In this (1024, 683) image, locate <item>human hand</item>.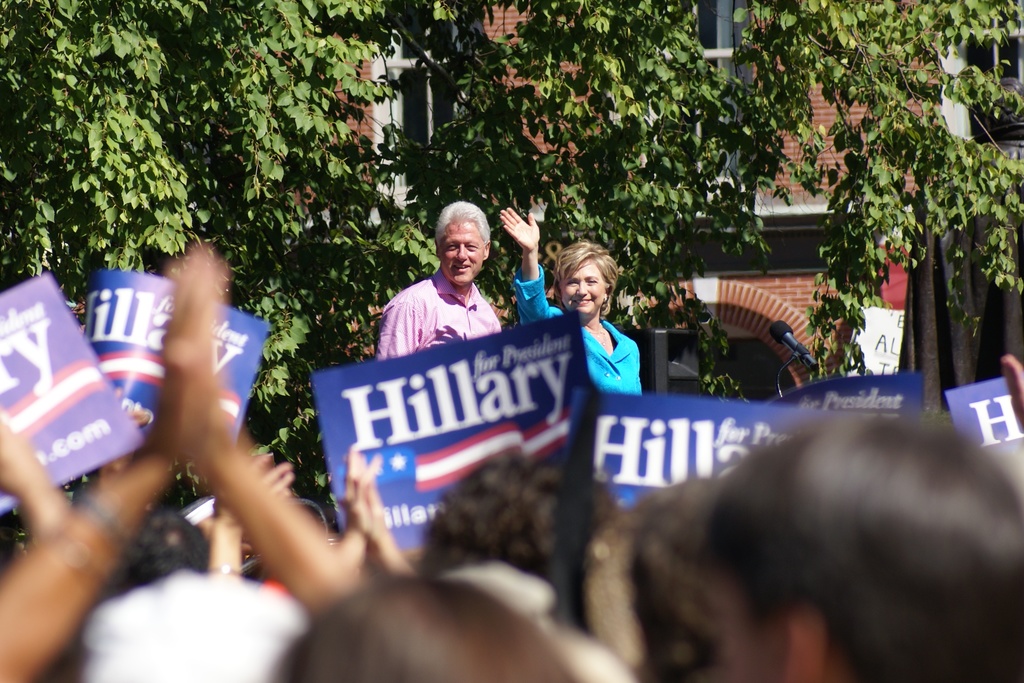
Bounding box: 350:449:387:547.
